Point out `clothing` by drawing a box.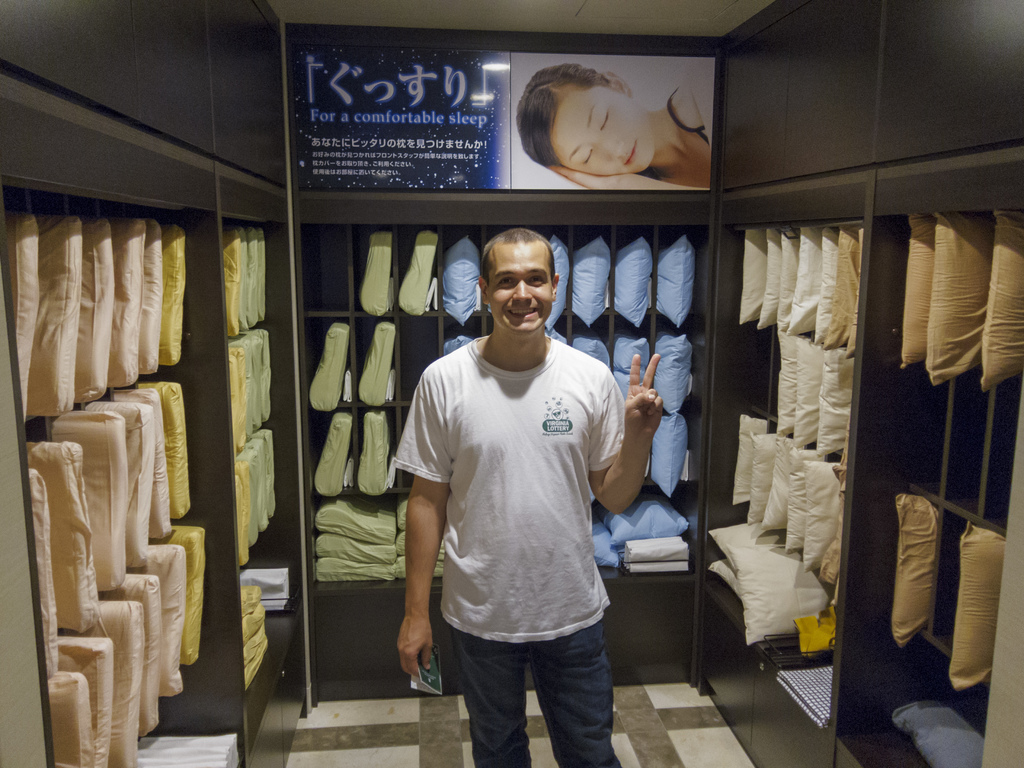
bbox(397, 285, 633, 733).
